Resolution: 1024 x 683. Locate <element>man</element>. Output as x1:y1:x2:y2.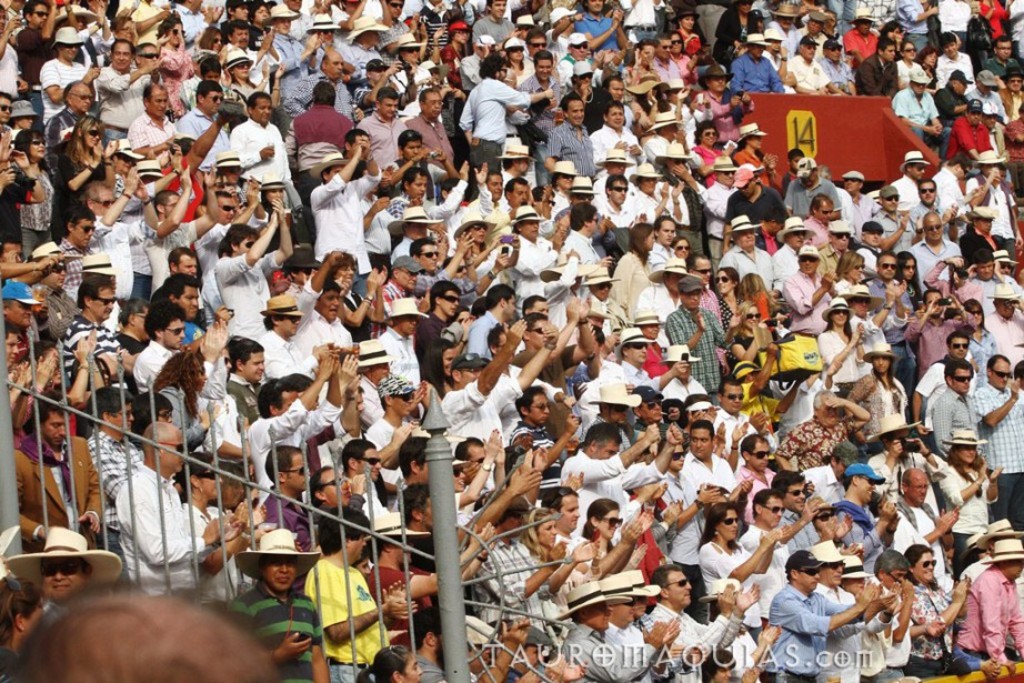
765:551:869:674.
